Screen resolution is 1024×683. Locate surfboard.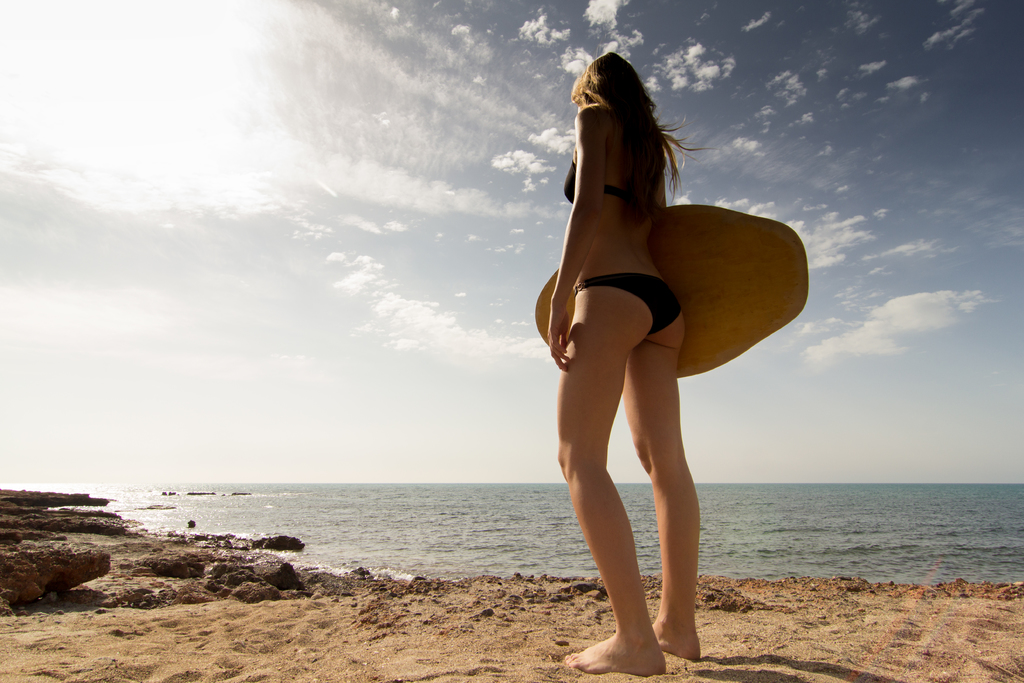
select_region(534, 201, 806, 377).
